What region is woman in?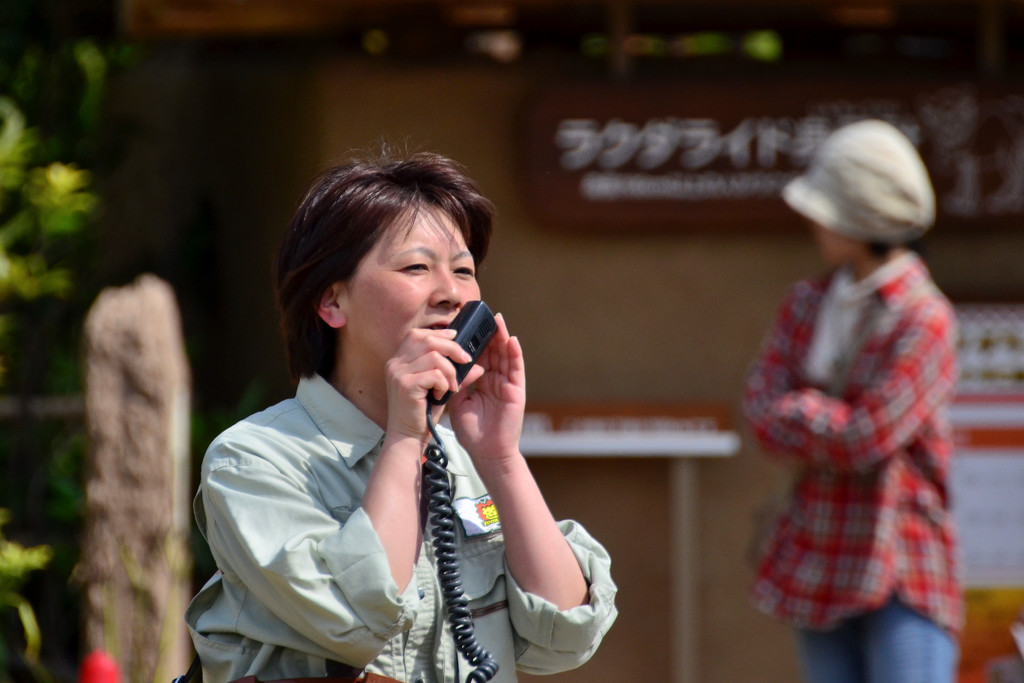
bbox=[189, 134, 589, 682].
